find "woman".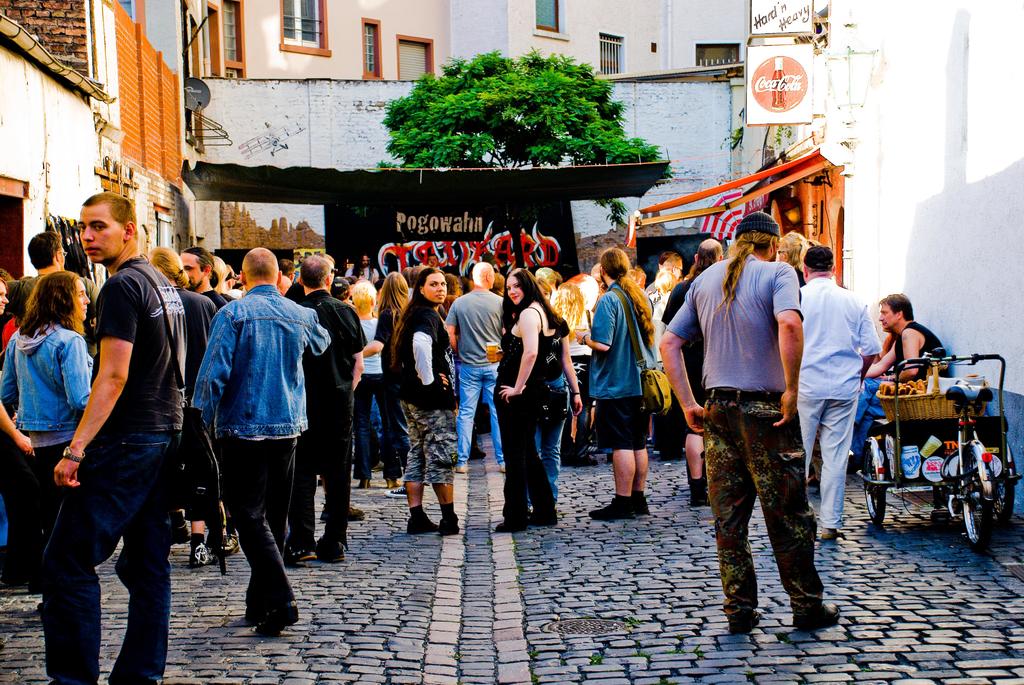
box=[2, 278, 40, 365].
